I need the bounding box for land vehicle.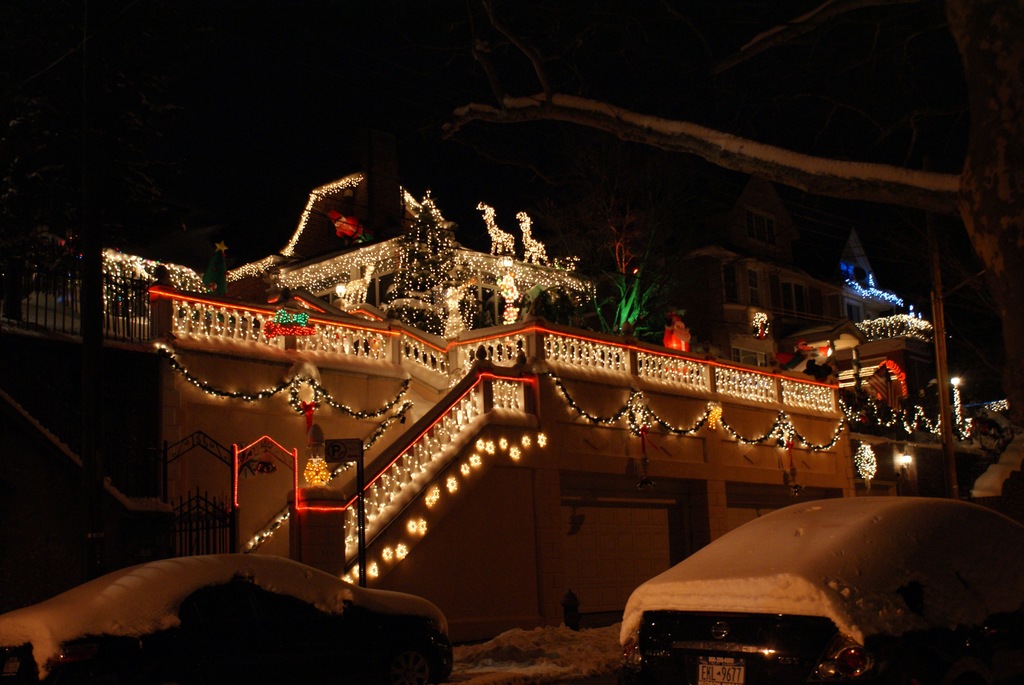
Here it is: 580/451/1019/668.
